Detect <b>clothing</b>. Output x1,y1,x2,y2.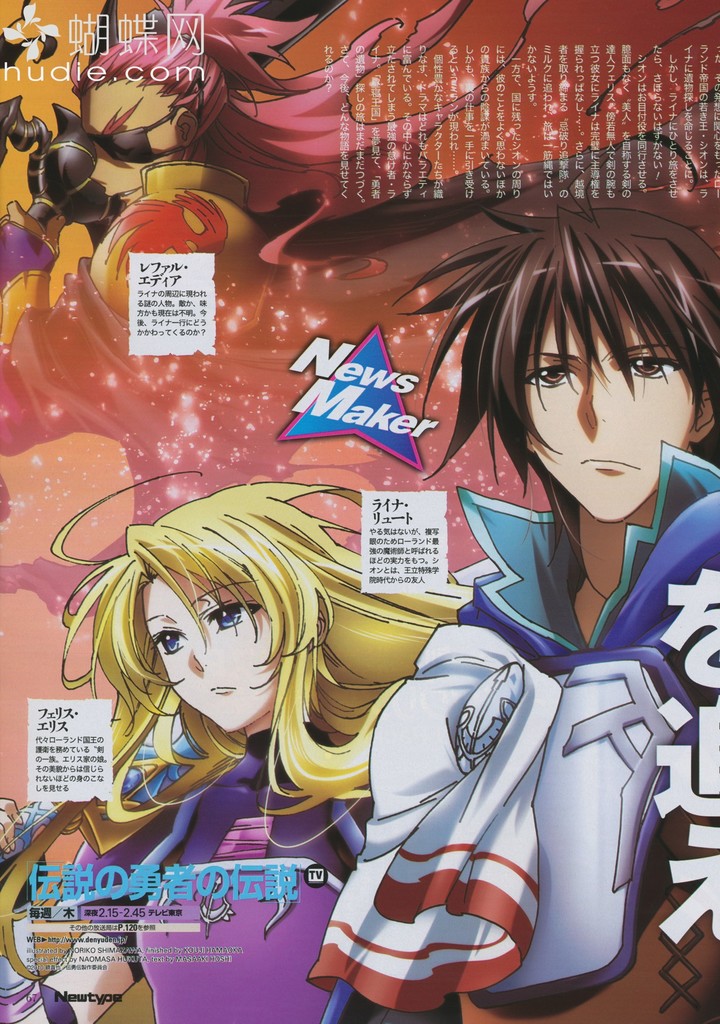
301,447,719,1023.
